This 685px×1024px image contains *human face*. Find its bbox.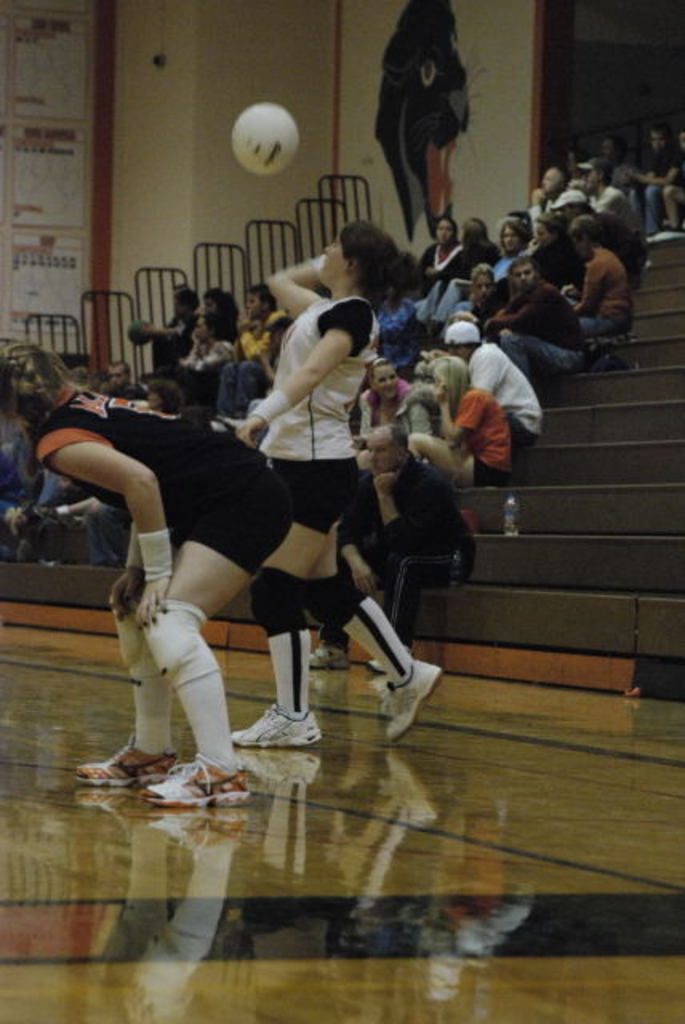
Rect(367, 438, 394, 475).
